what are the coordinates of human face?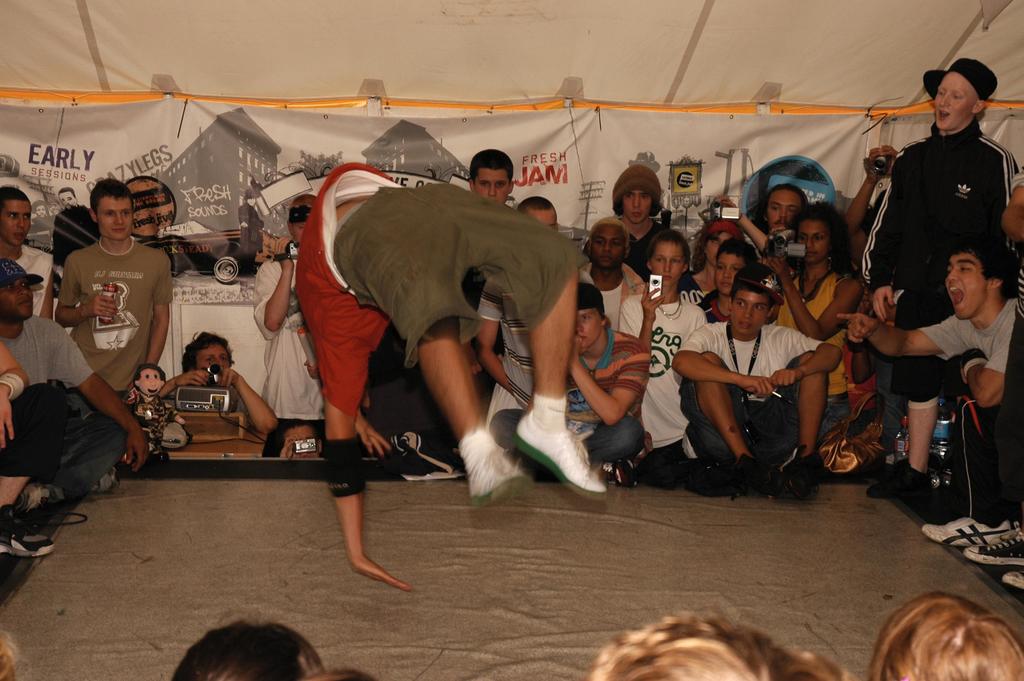
crop(804, 218, 828, 264).
